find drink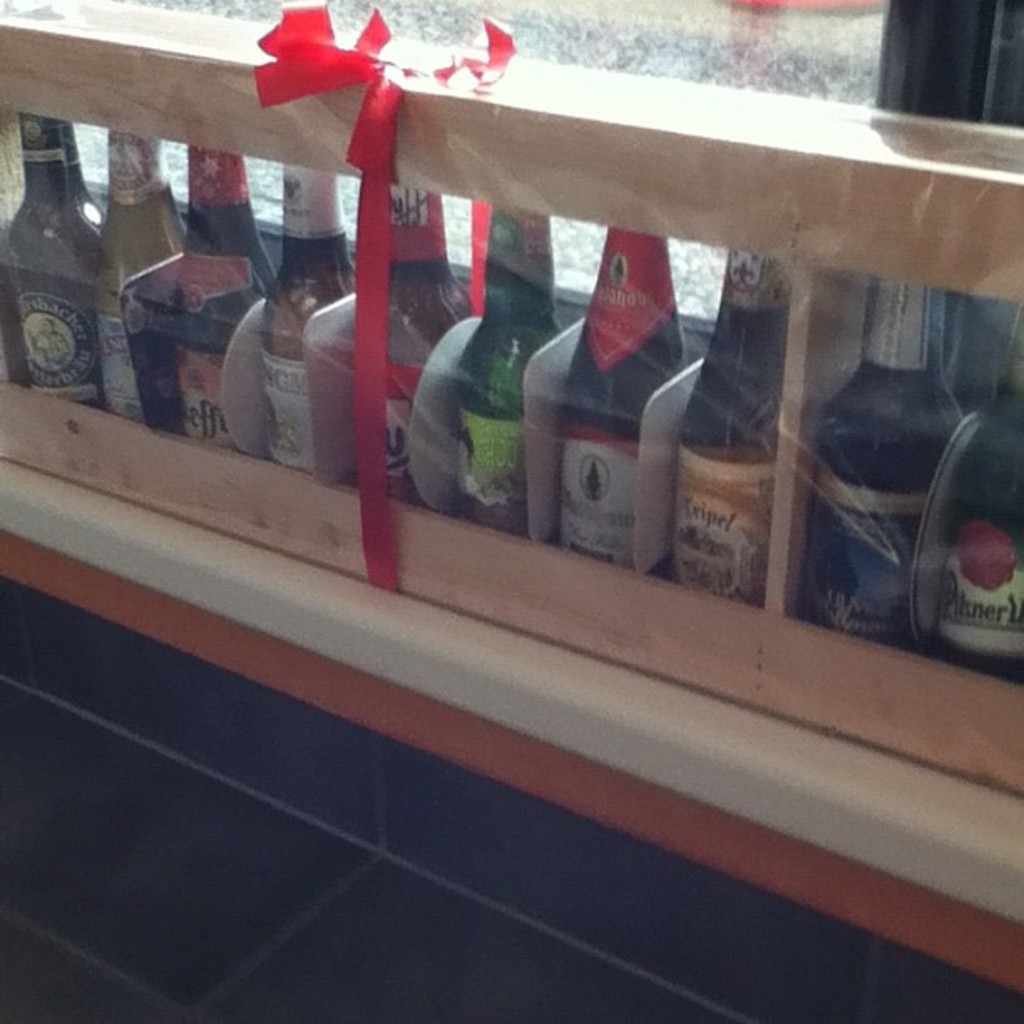
[left=387, top=187, right=468, bottom=494]
